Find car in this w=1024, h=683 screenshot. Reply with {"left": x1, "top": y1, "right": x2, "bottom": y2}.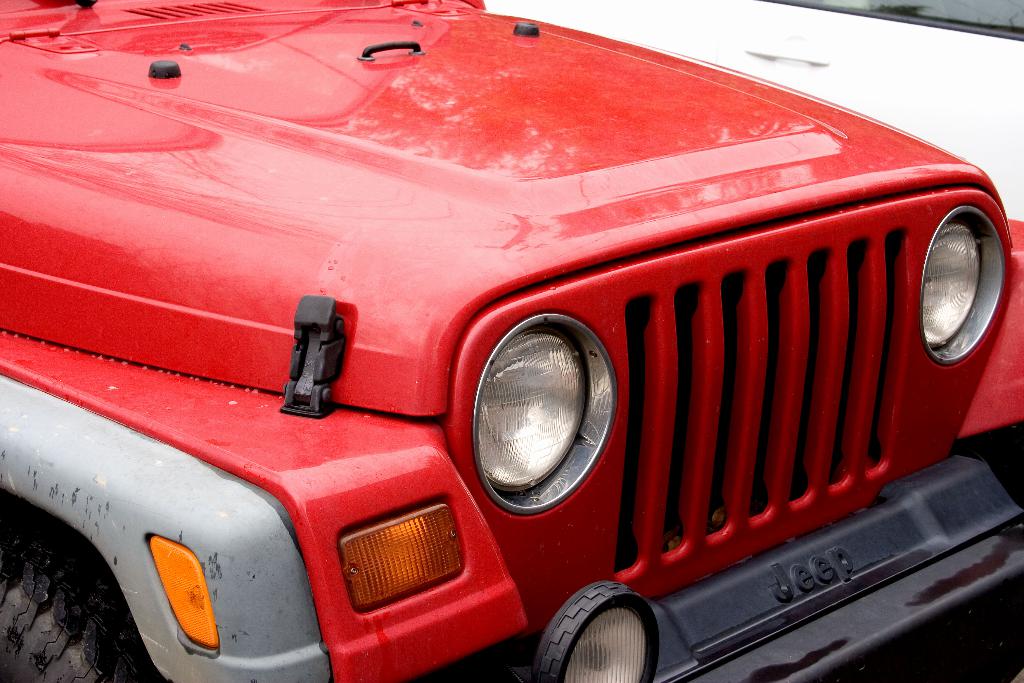
{"left": 4, "top": 0, "right": 966, "bottom": 682}.
